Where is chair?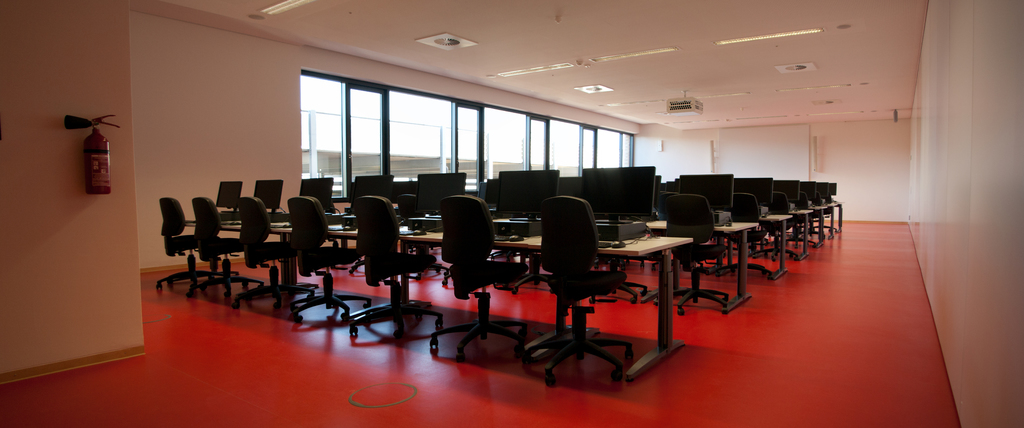
{"left": 754, "top": 191, "right": 796, "bottom": 266}.
